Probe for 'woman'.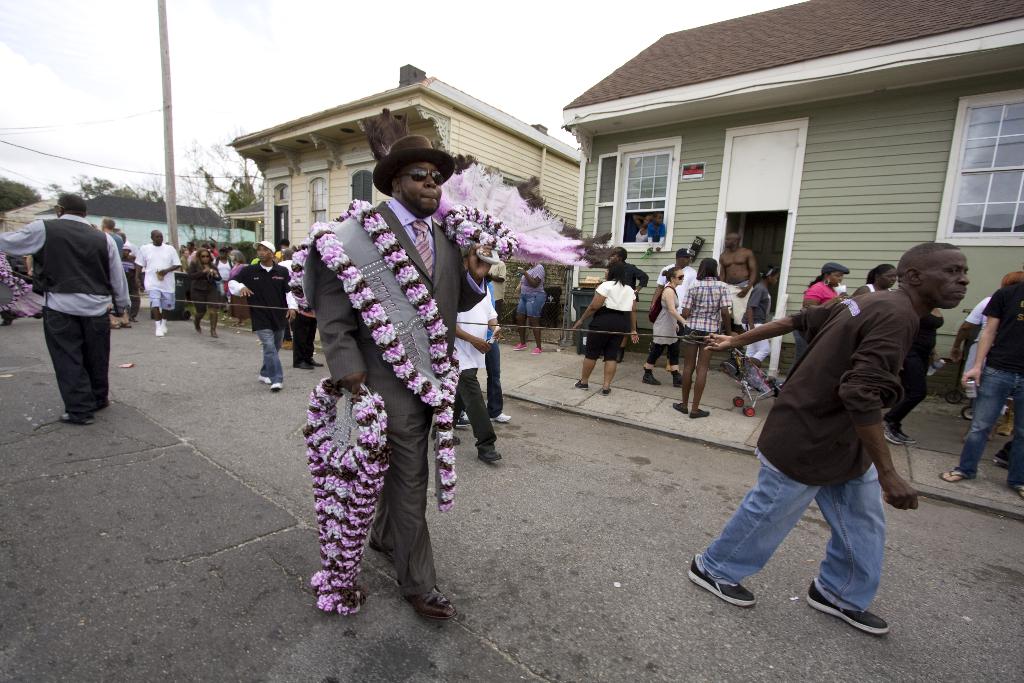
Probe result: bbox=[223, 250, 250, 327].
